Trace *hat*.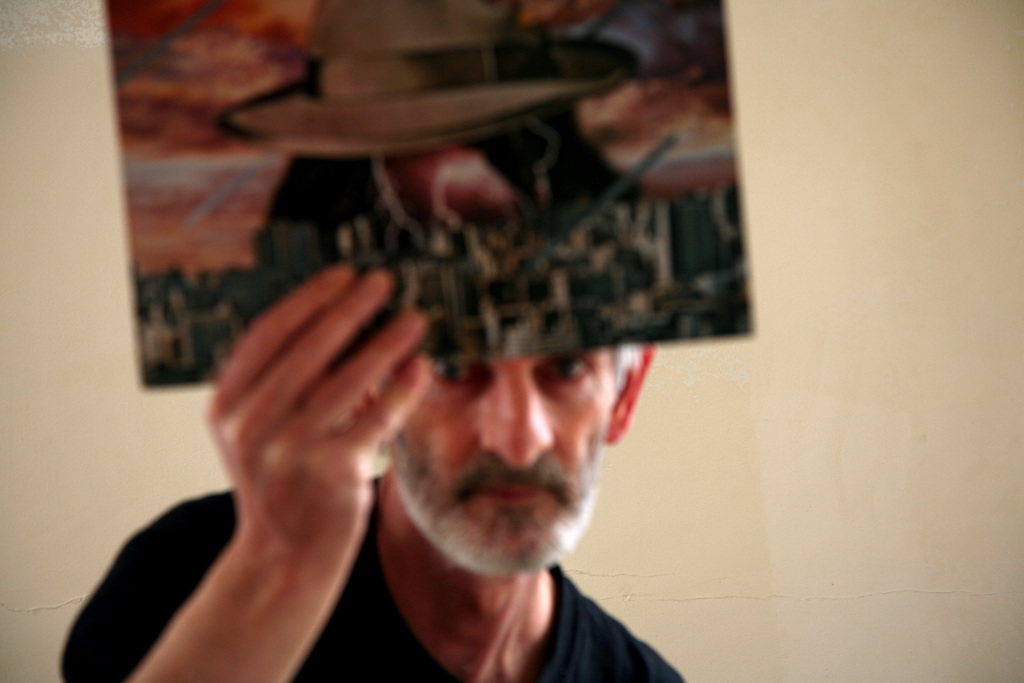
Traced to BBox(214, 0, 640, 152).
